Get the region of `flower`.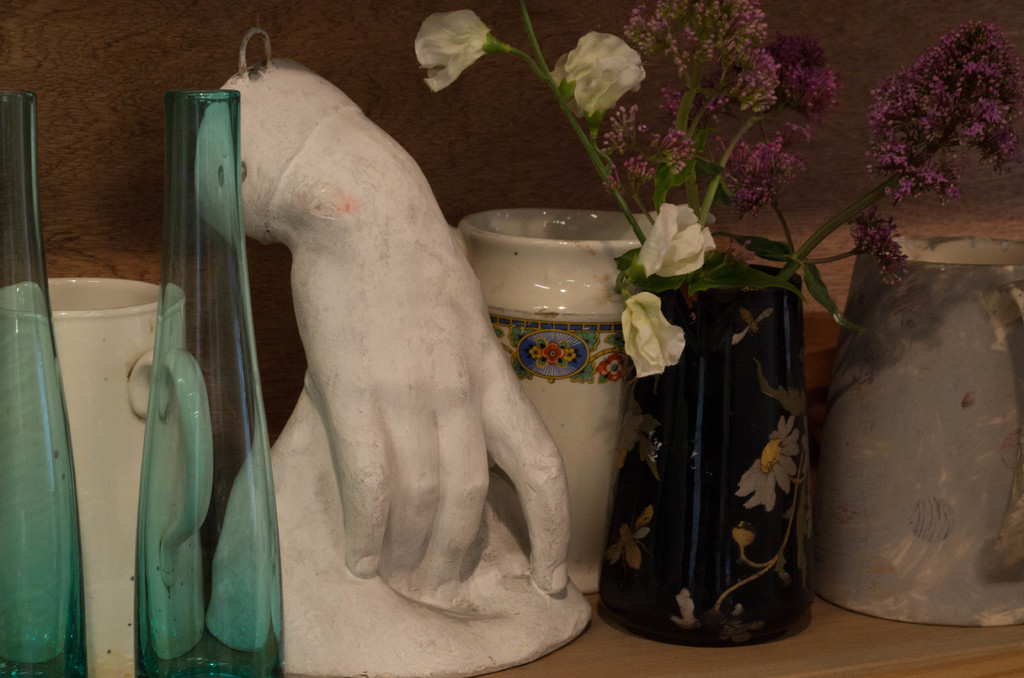
Rect(719, 620, 767, 646).
